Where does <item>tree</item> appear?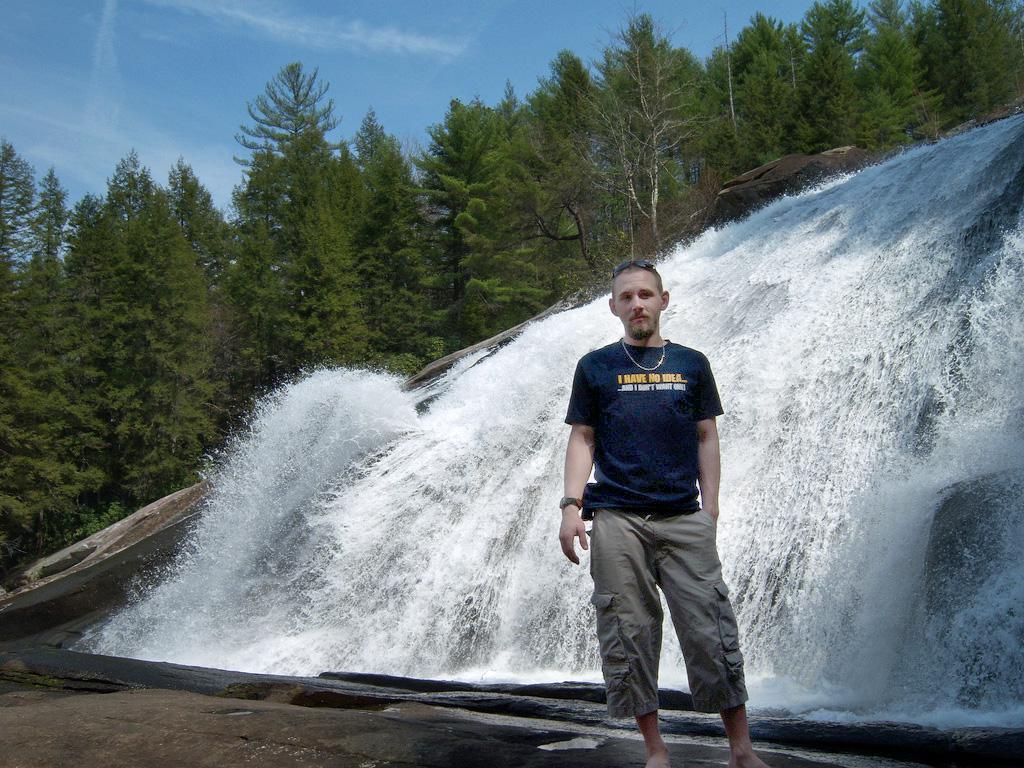
Appears at region(653, 47, 723, 189).
